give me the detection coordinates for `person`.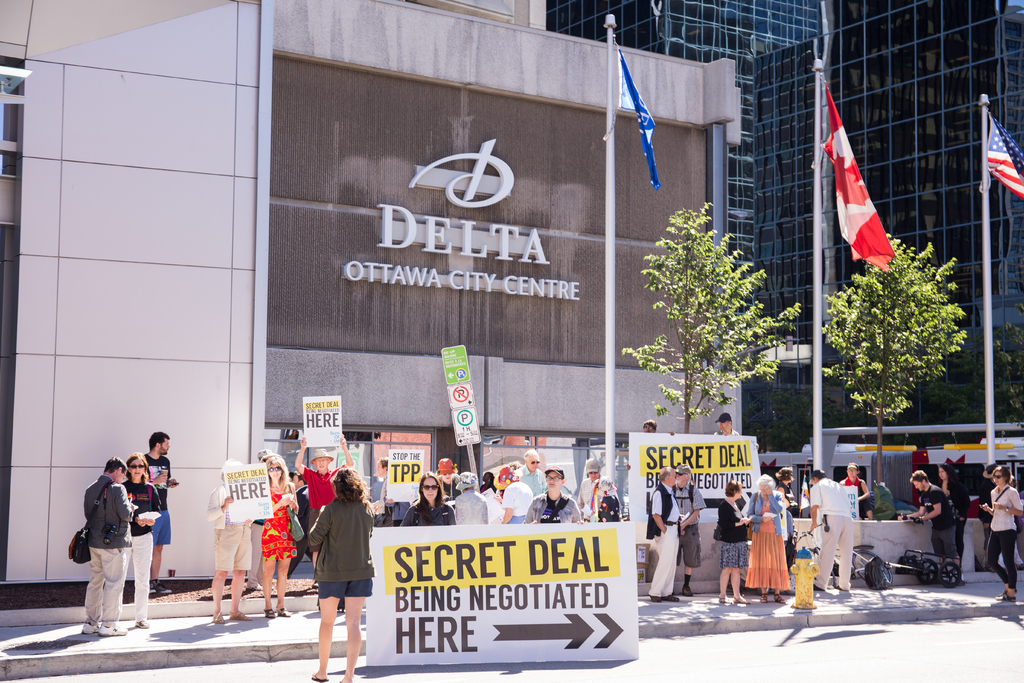
box(650, 472, 684, 599).
